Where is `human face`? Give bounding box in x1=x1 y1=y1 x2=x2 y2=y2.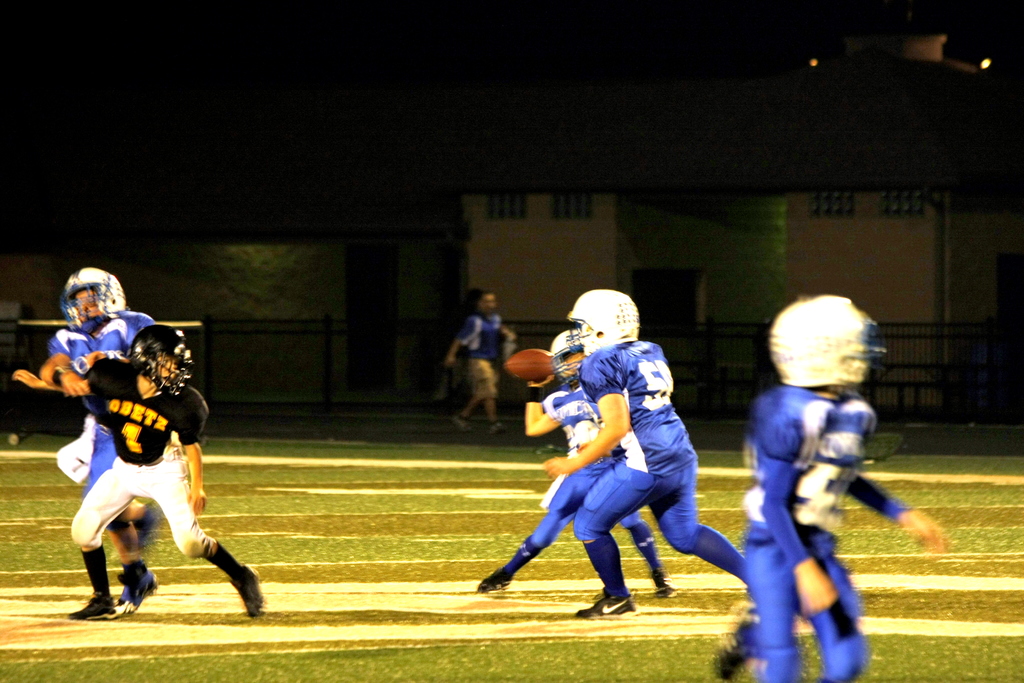
x1=158 y1=354 x2=182 y2=383.
